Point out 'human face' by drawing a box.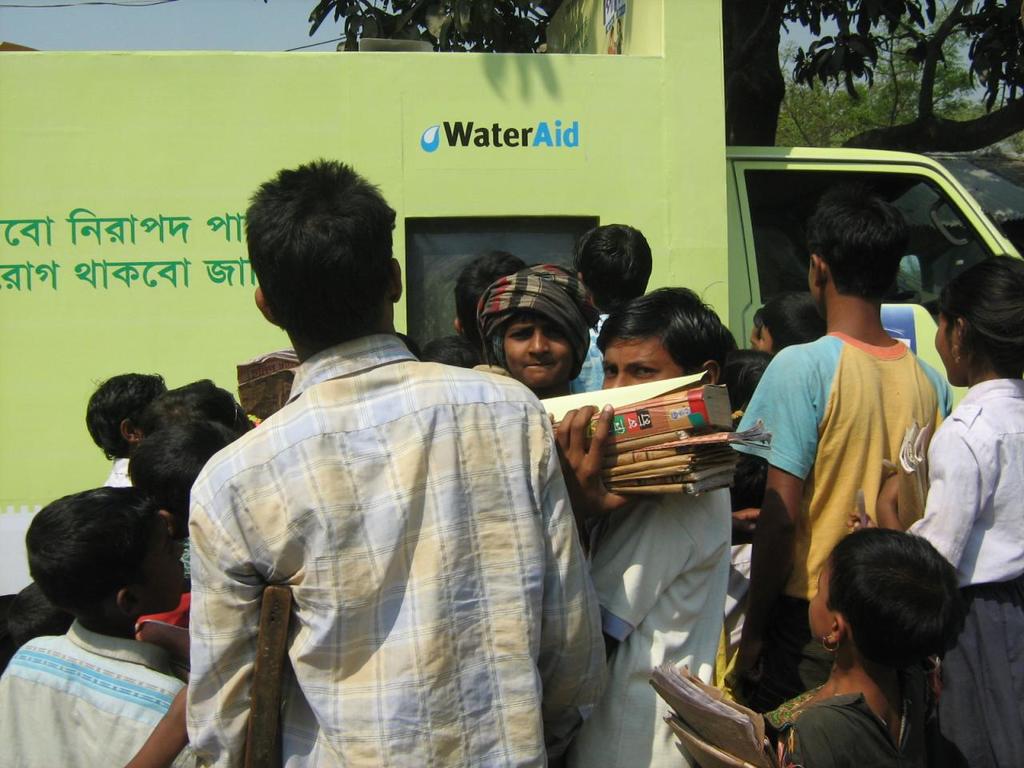
locate(139, 518, 186, 610).
